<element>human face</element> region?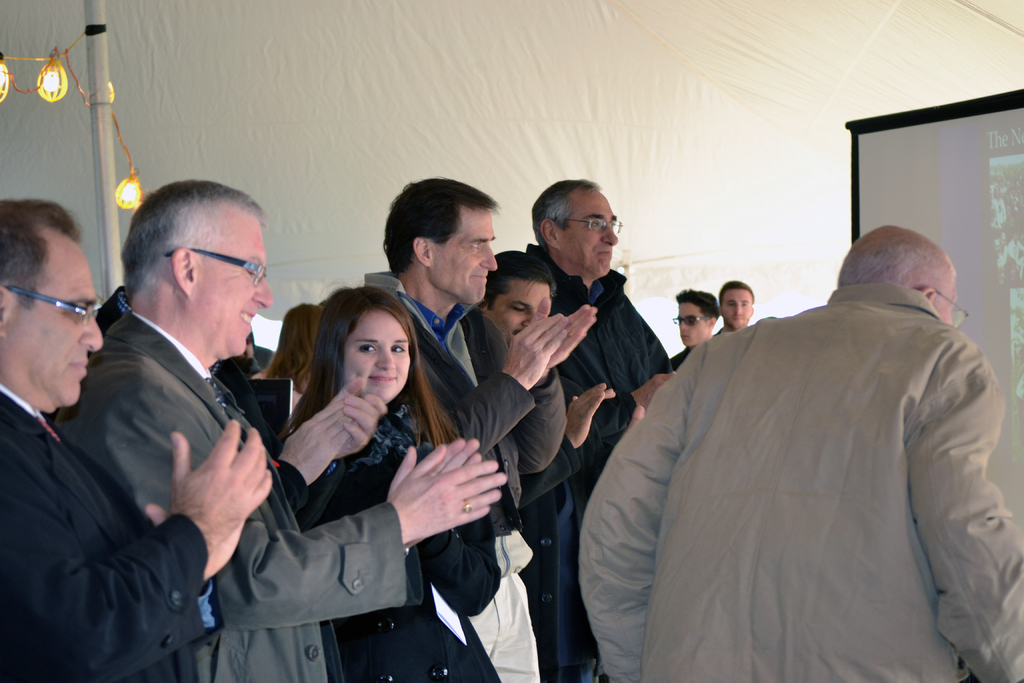
722:290:756:329
